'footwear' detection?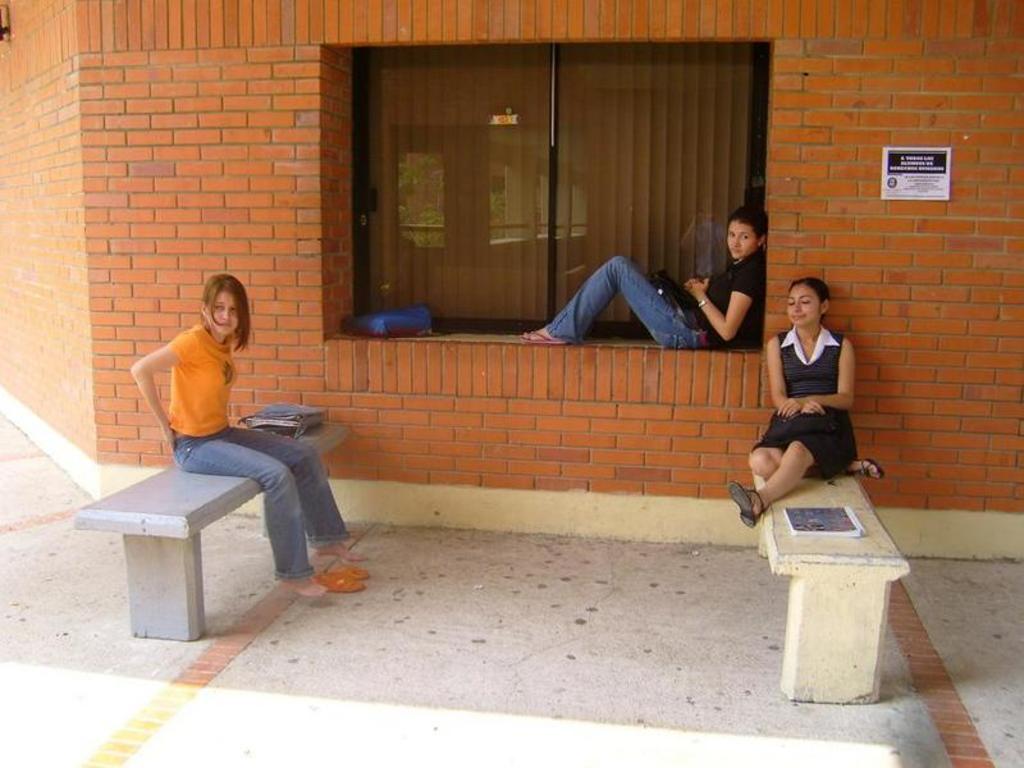
crop(315, 572, 367, 593)
